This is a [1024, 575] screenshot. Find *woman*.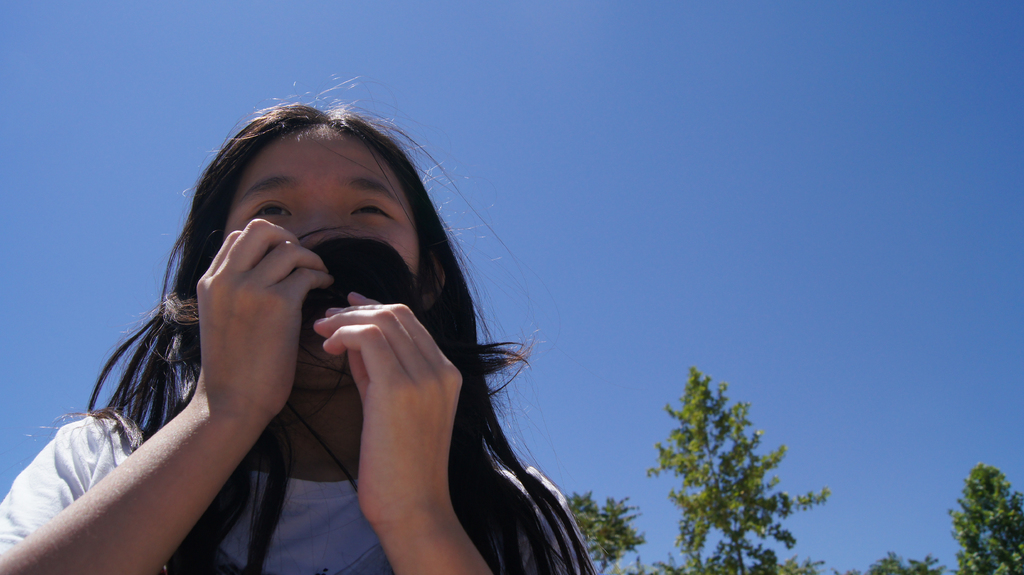
Bounding box: BBox(74, 118, 431, 569).
